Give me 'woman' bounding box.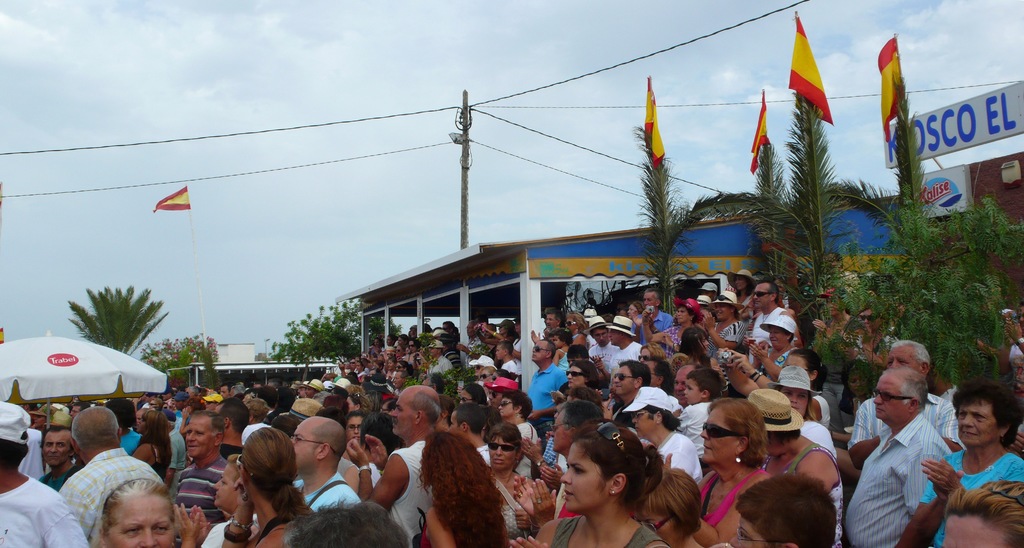
220, 428, 311, 547.
